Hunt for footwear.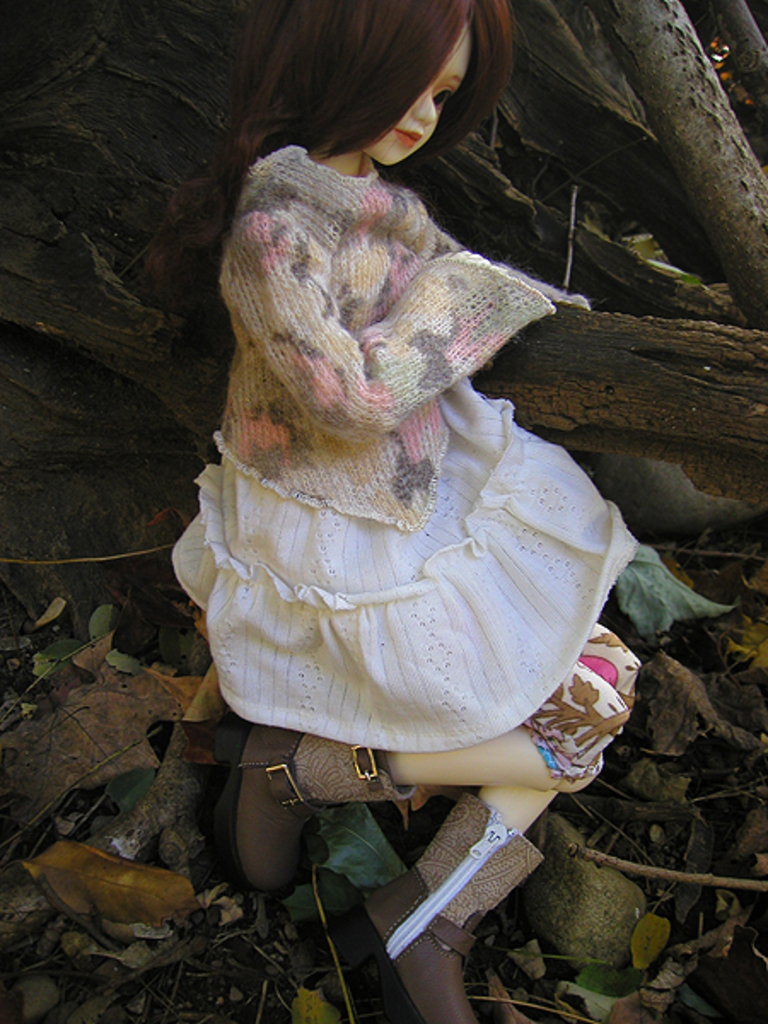
Hunted down at box(208, 742, 428, 916).
